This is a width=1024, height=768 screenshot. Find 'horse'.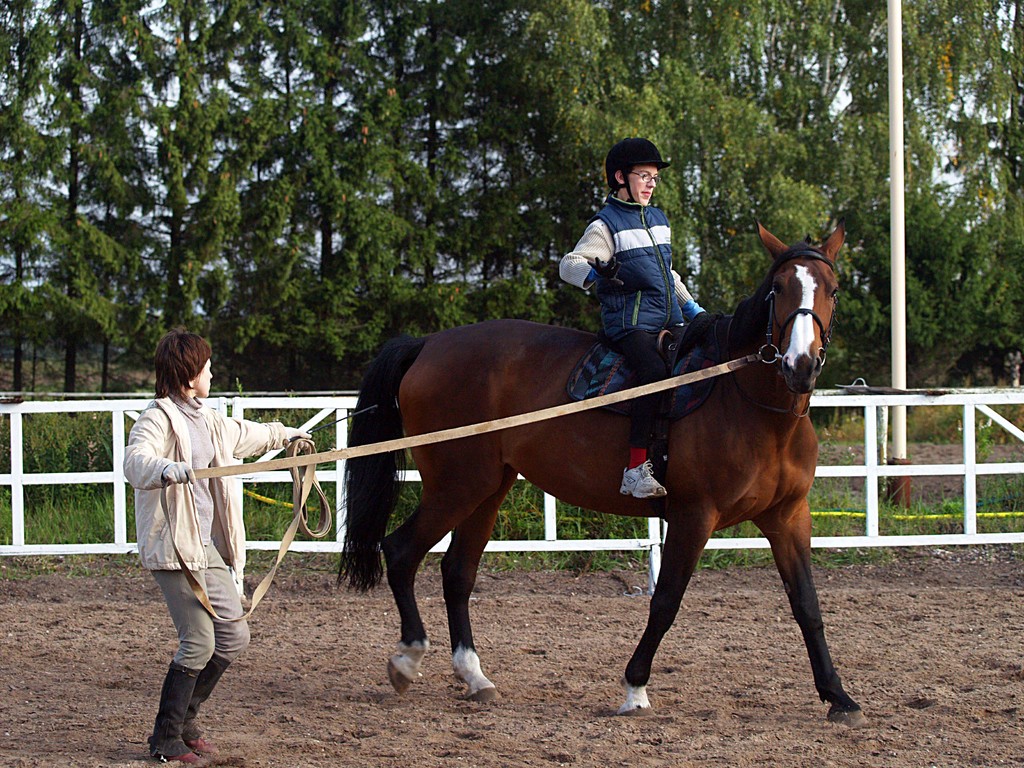
Bounding box: box=[332, 213, 871, 734].
